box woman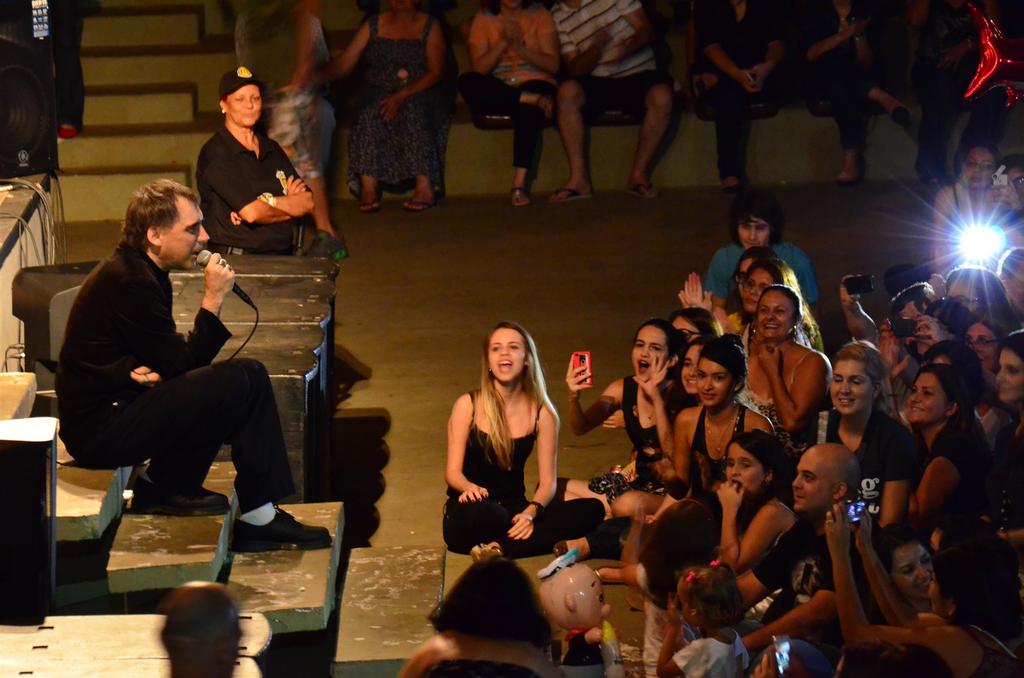
bbox=[812, 337, 913, 528]
